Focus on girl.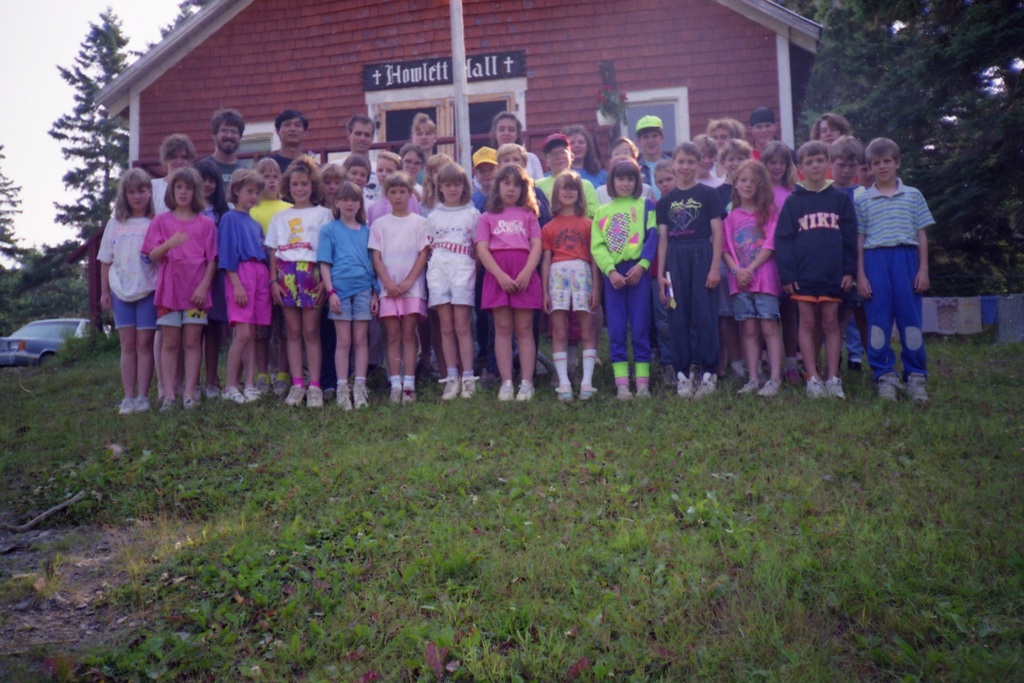
Focused at (x1=406, y1=112, x2=438, y2=186).
